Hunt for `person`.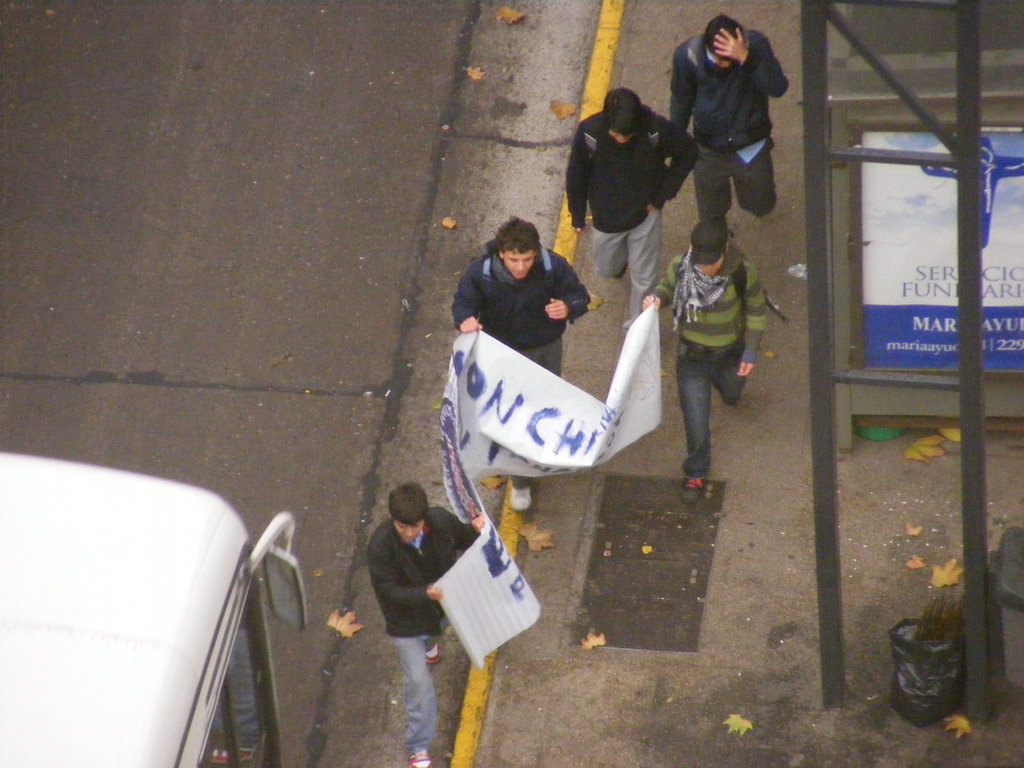
Hunted down at (x1=668, y1=14, x2=788, y2=221).
